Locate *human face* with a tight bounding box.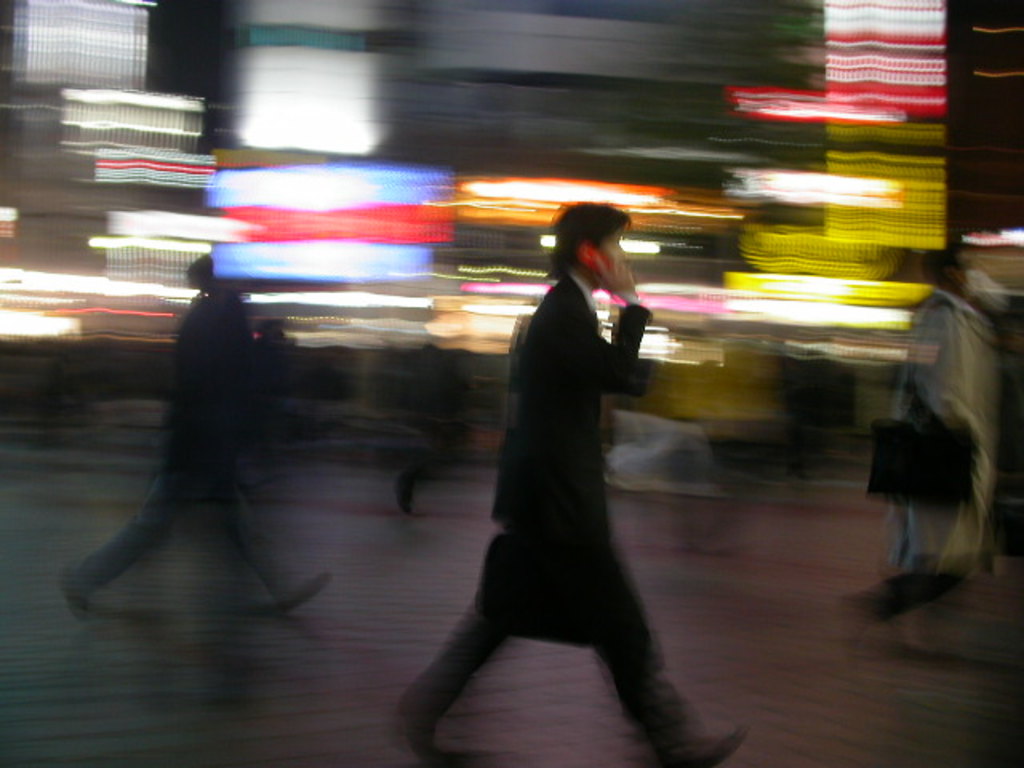
<region>592, 216, 627, 286</region>.
